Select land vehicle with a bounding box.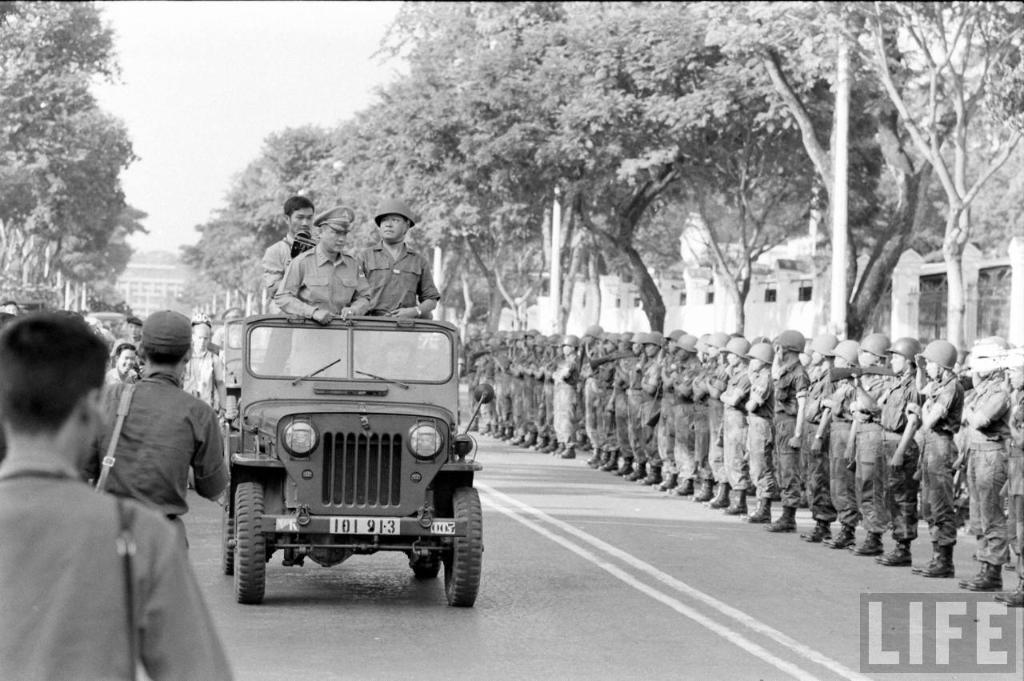
locate(222, 316, 490, 606).
